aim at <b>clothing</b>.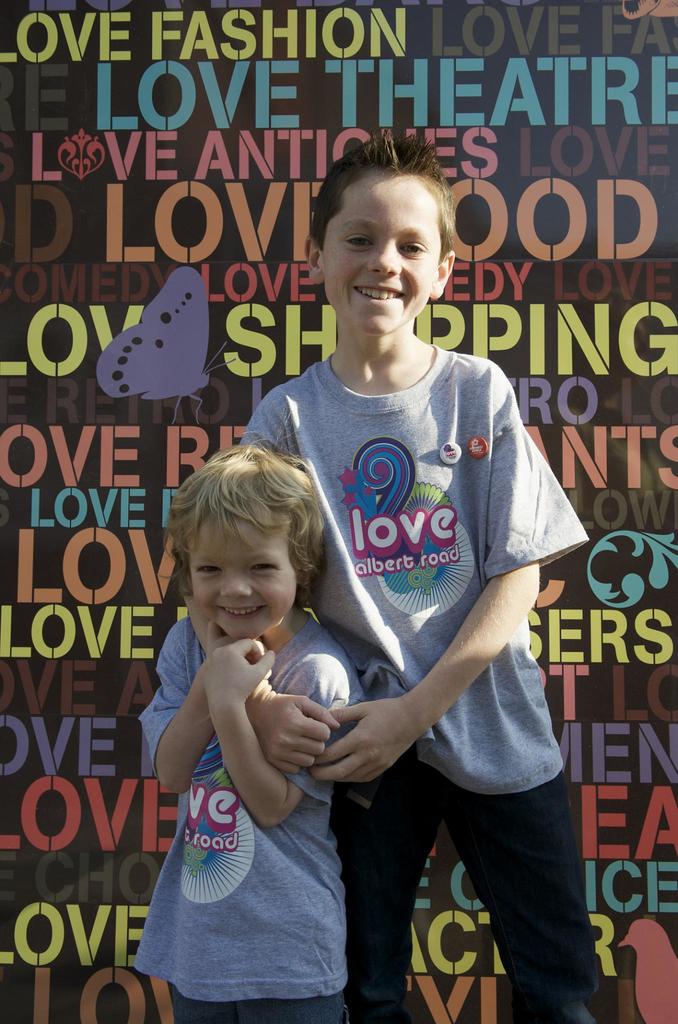
Aimed at [244,349,609,1023].
